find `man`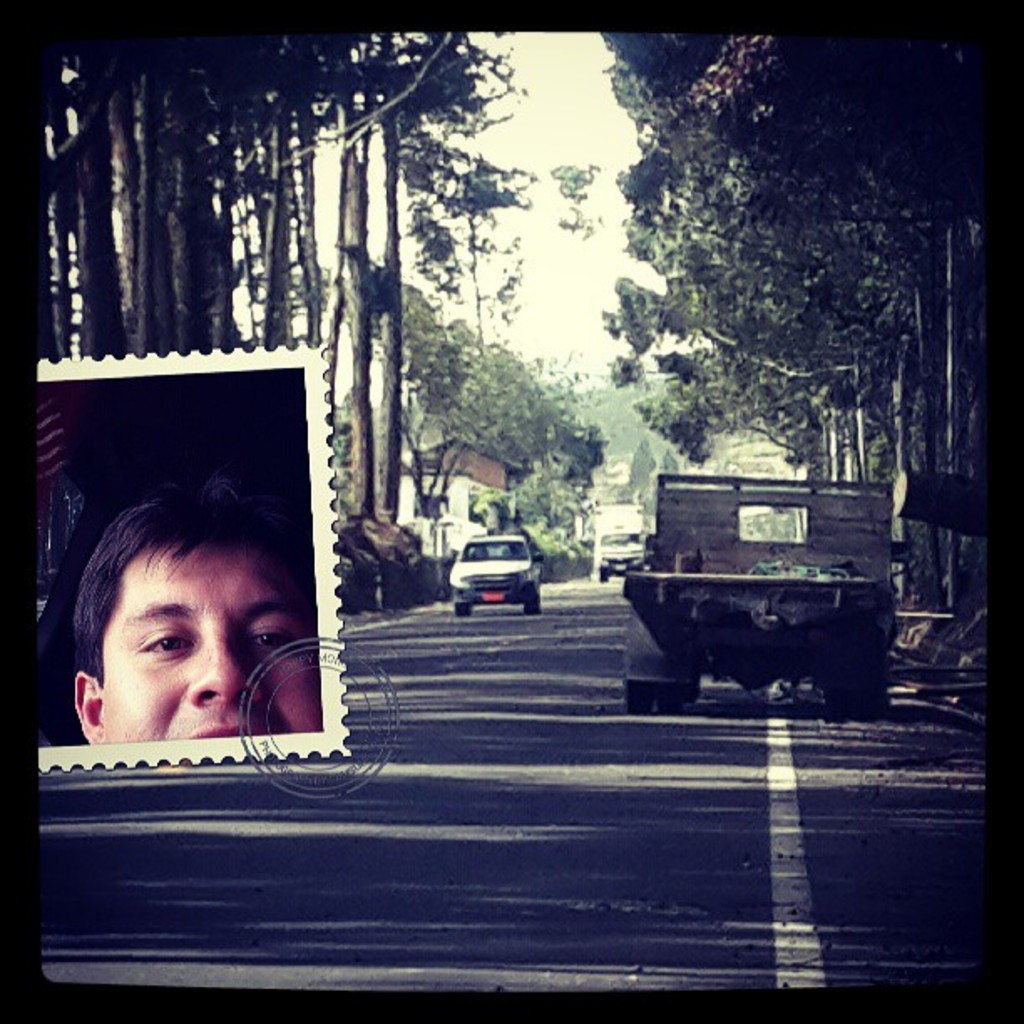
left=67, top=474, right=338, bottom=743
